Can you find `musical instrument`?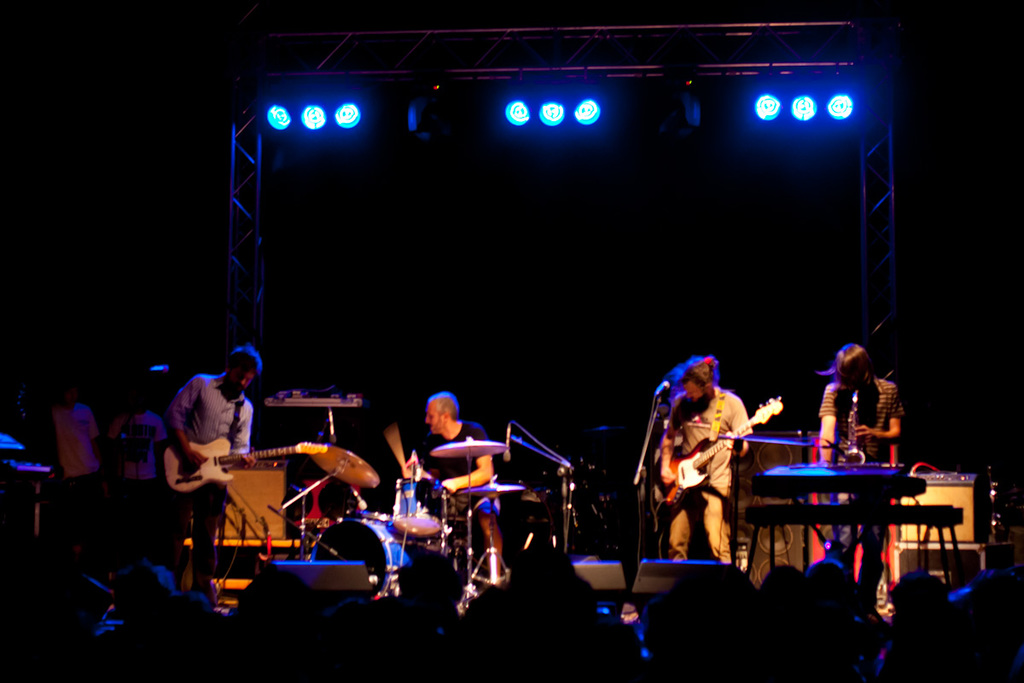
Yes, bounding box: box=[424, 435, 511, 455].
